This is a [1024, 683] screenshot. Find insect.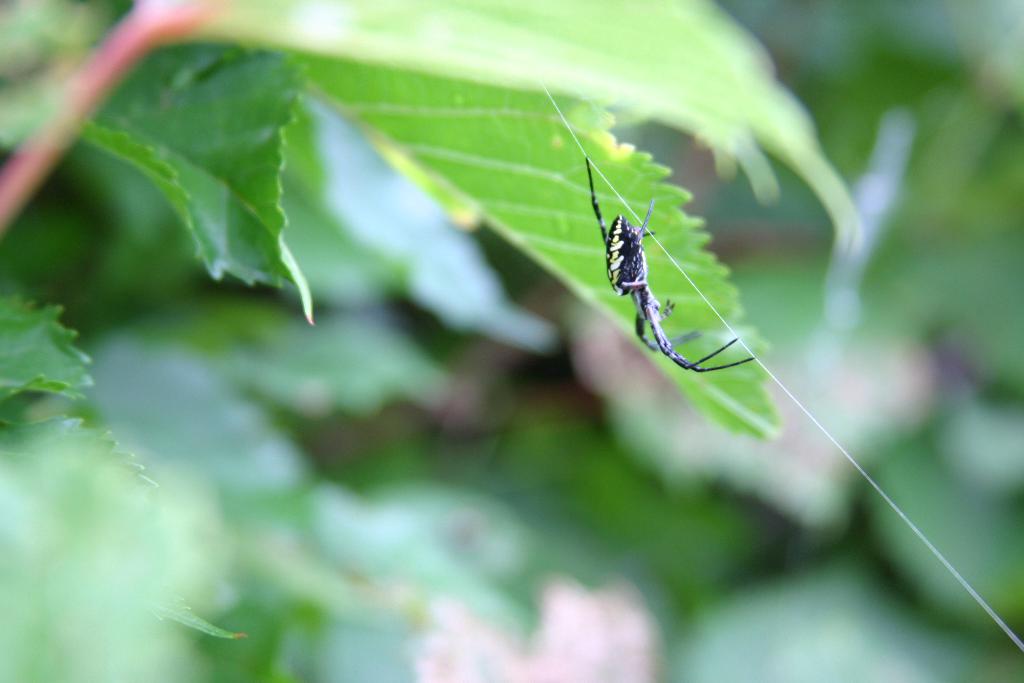
Bounding box: box=[584, 157, 751, 374].
